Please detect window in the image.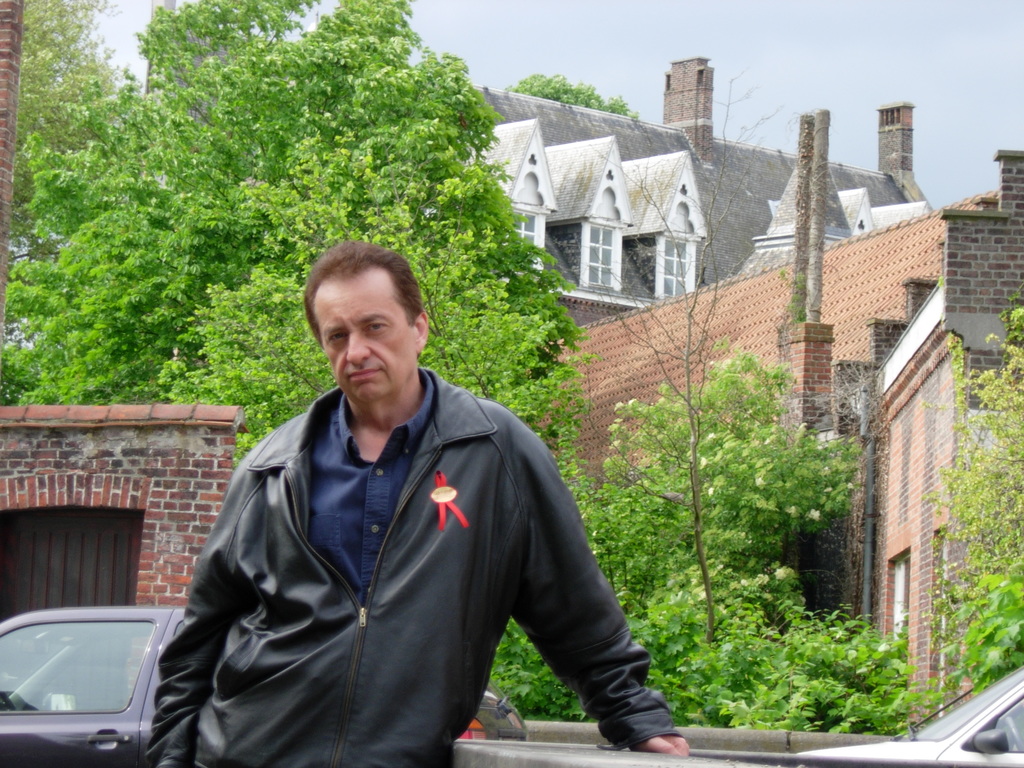
[591,220,617,291].
